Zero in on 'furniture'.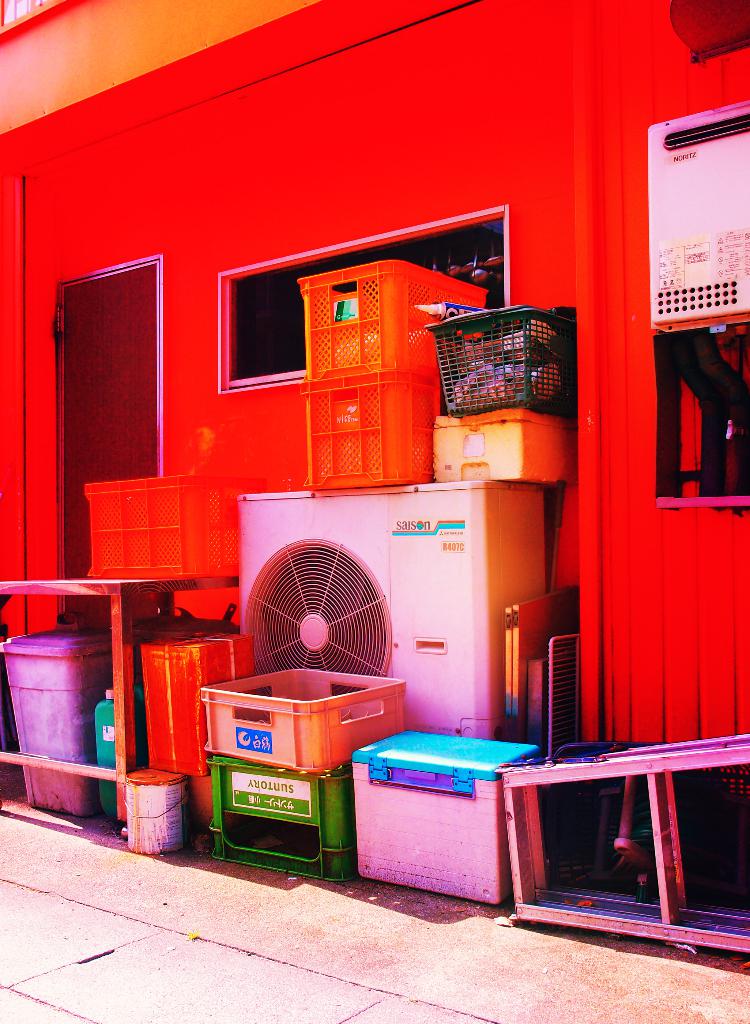
Zeroed in: {"x1": 0, "y1": 575, "x2": 241, "y2": 836}.
